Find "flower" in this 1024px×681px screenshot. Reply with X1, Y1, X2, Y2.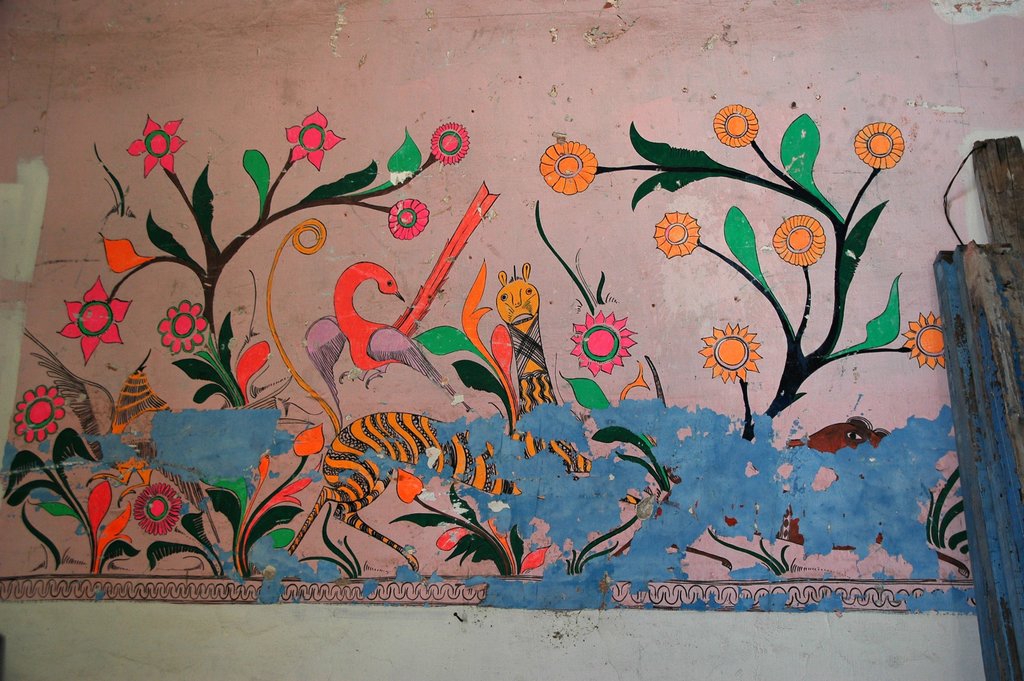
692, 323, 765, 384.
